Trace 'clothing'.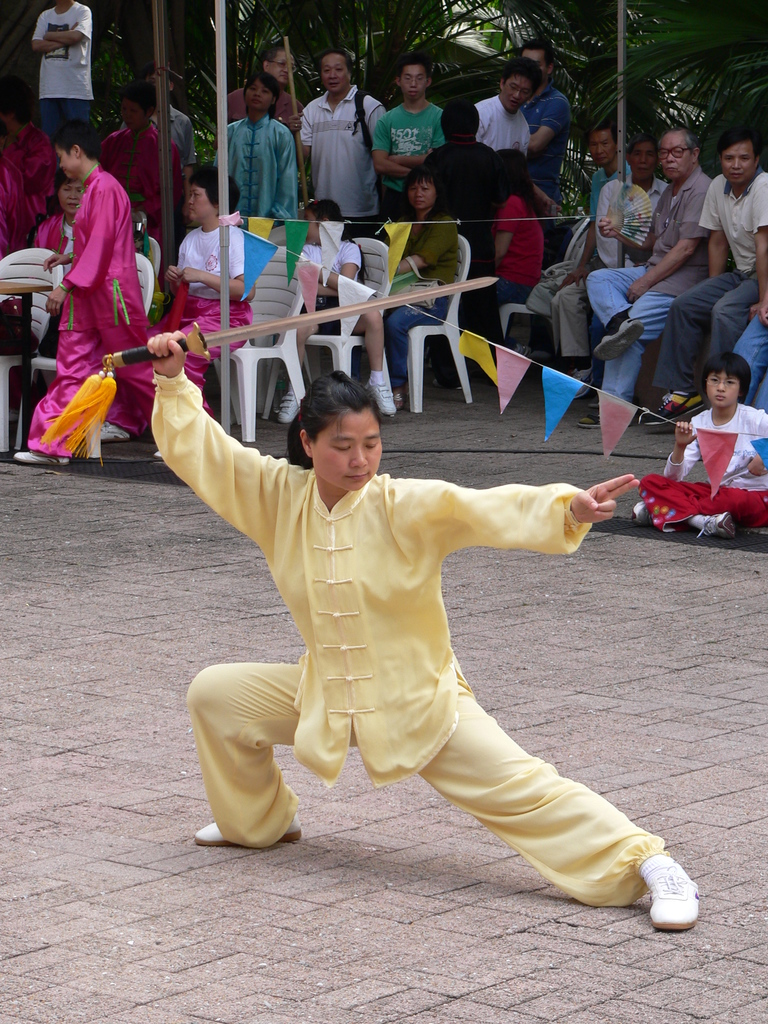
Traced to locate(289, 232, 363, 337).
